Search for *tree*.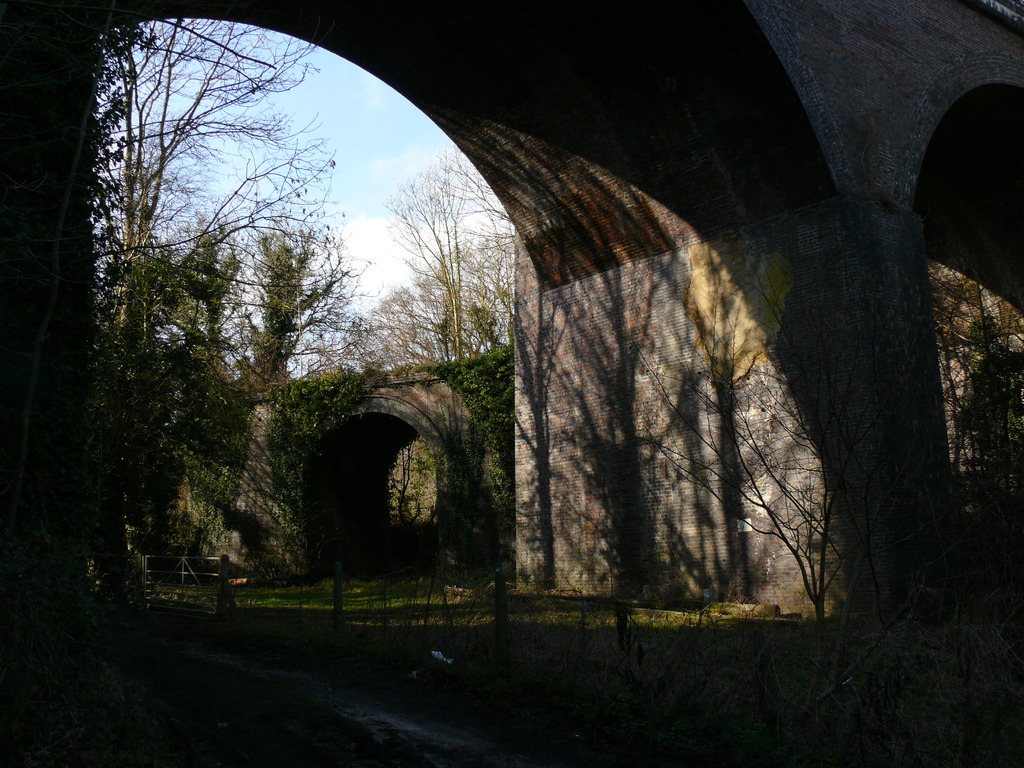
Found at [left=641, top=262, right=918, bottom=619].
